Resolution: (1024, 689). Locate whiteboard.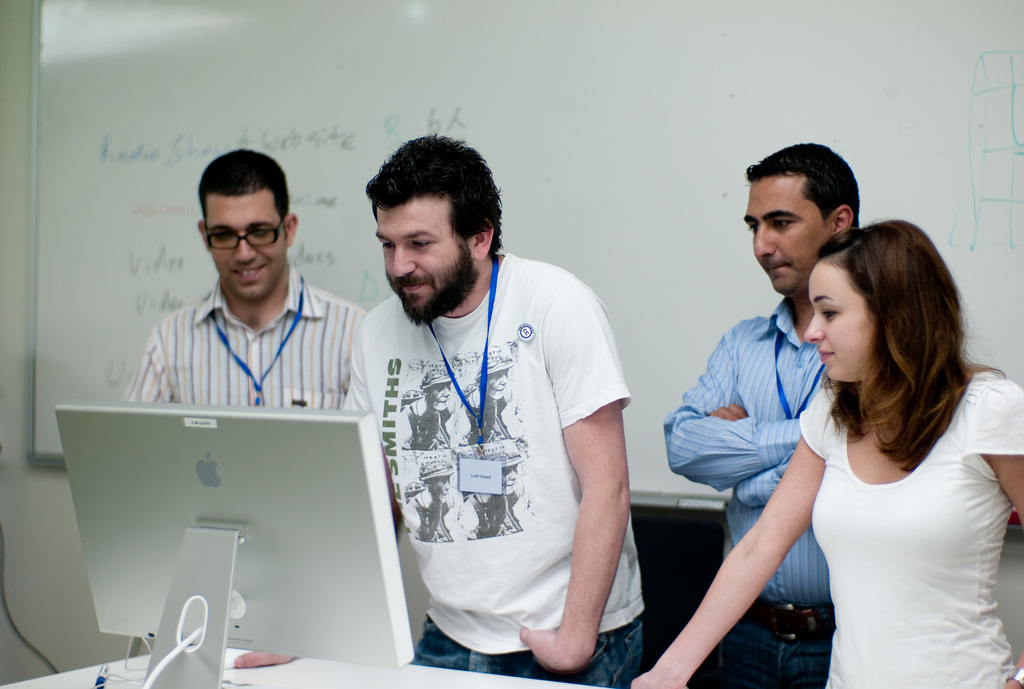
Rect(25, 0, 1023, 537).
